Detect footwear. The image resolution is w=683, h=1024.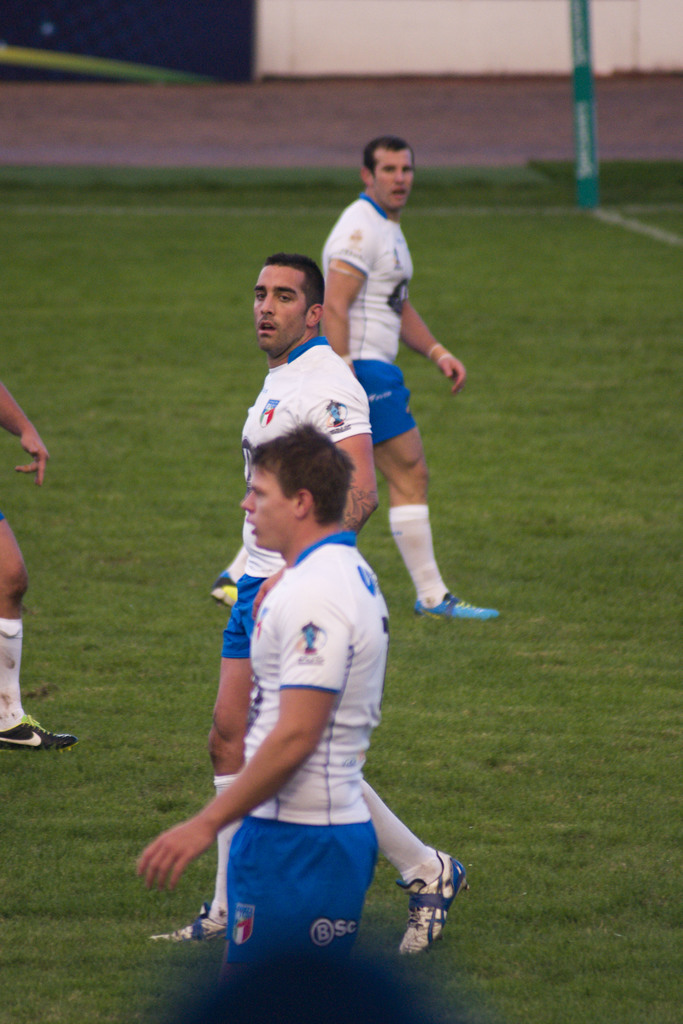
<box>422,582,516,633</box>.
